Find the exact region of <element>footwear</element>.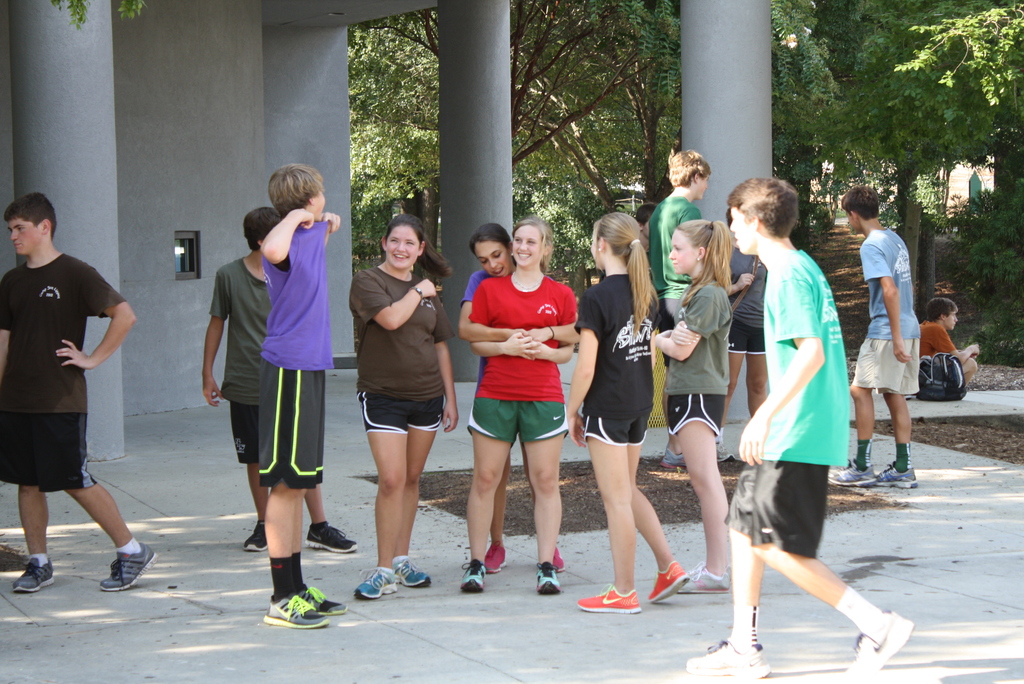
Exact region: (669,557,737,592).
